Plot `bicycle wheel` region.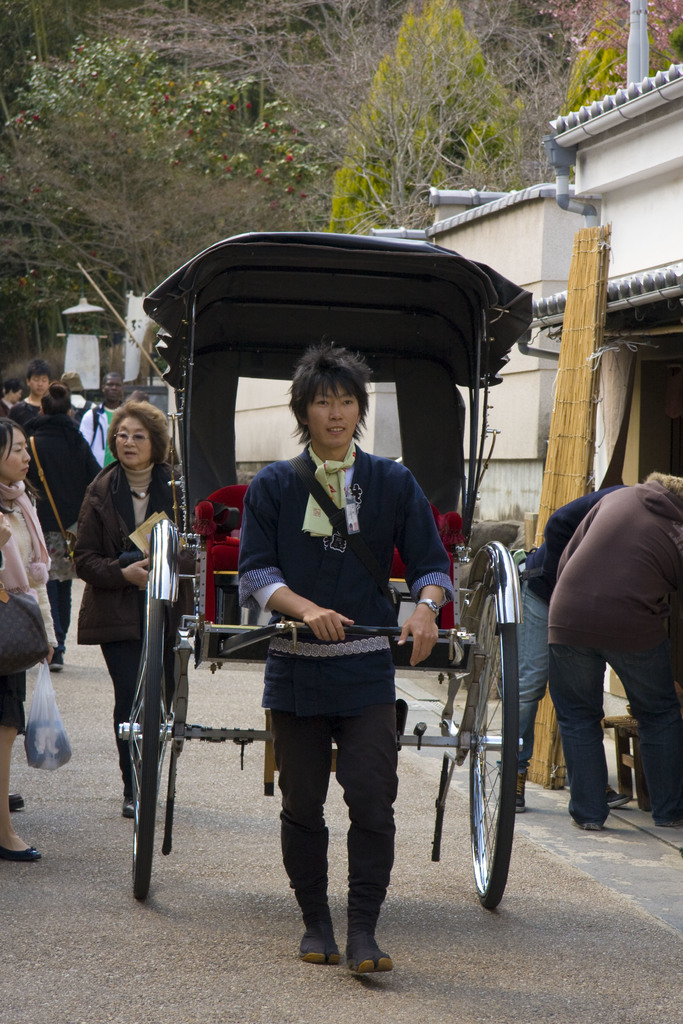
Plotted at x1=457 y1=593 x2=533 y2=913.
